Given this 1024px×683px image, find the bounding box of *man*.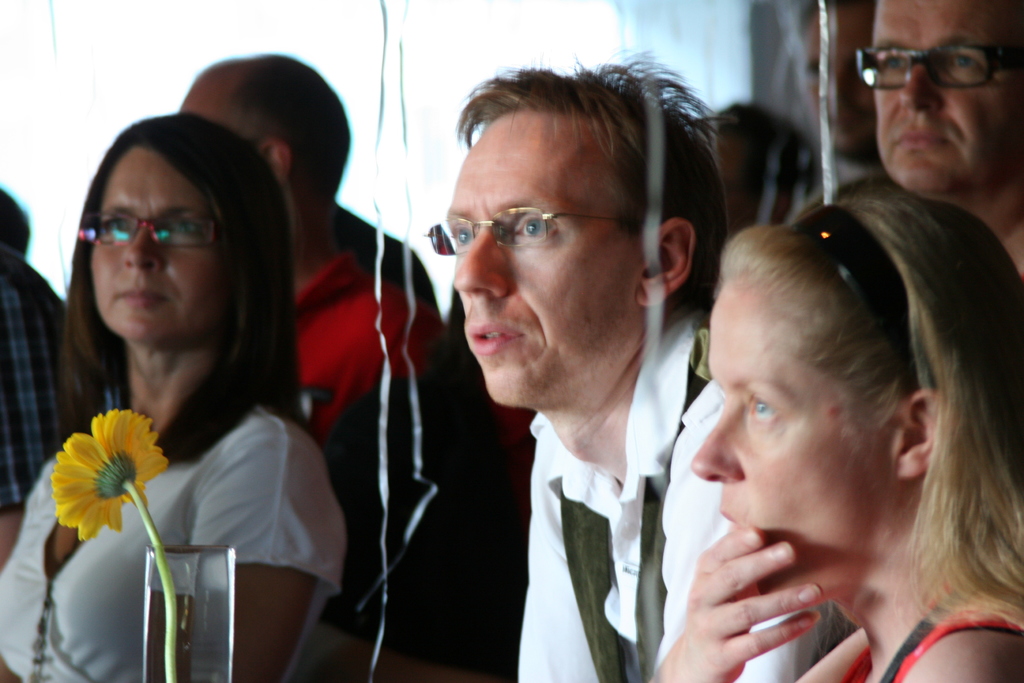
(x1=858, y1=0, x2=1023, y2=290).
